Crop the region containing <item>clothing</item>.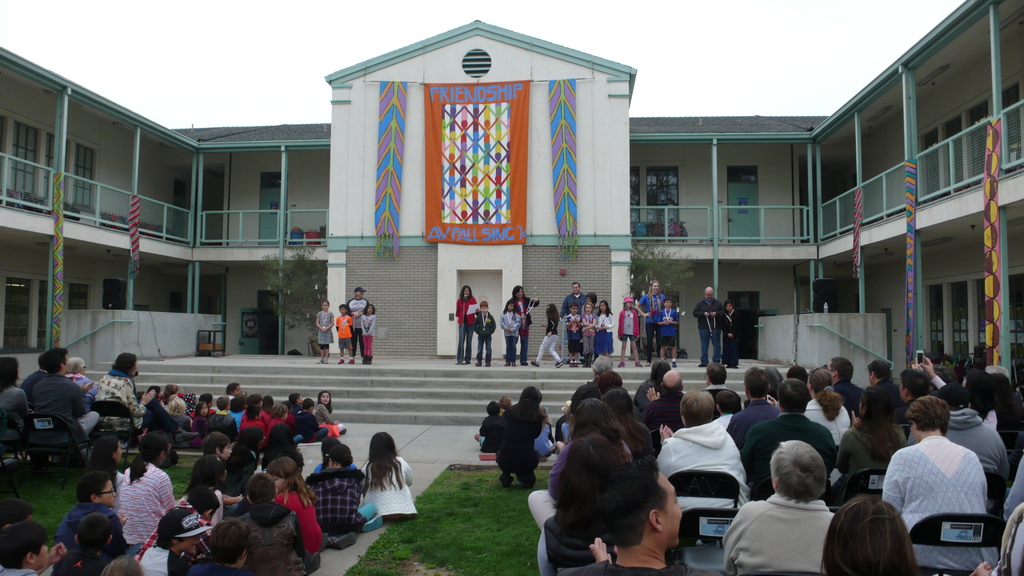
Crop region: x1=562, y1=424, x2=568, y2=442.
